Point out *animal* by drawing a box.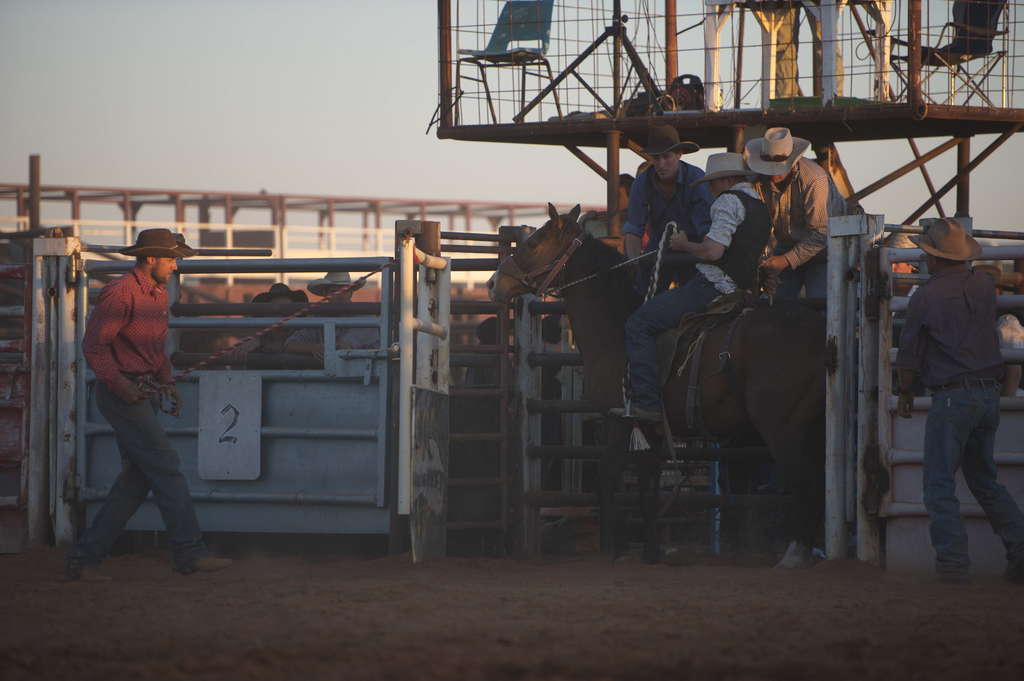
rect(483, 202, 827, 558).
